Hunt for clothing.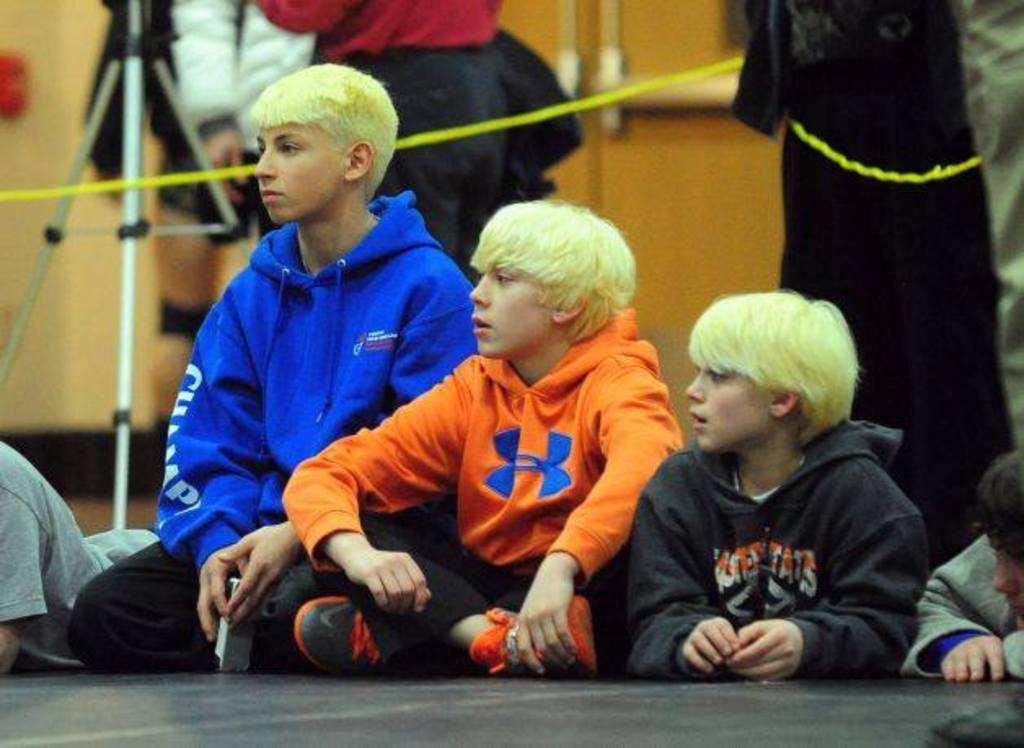
Hunted down at (256, 0, 512, 274).
